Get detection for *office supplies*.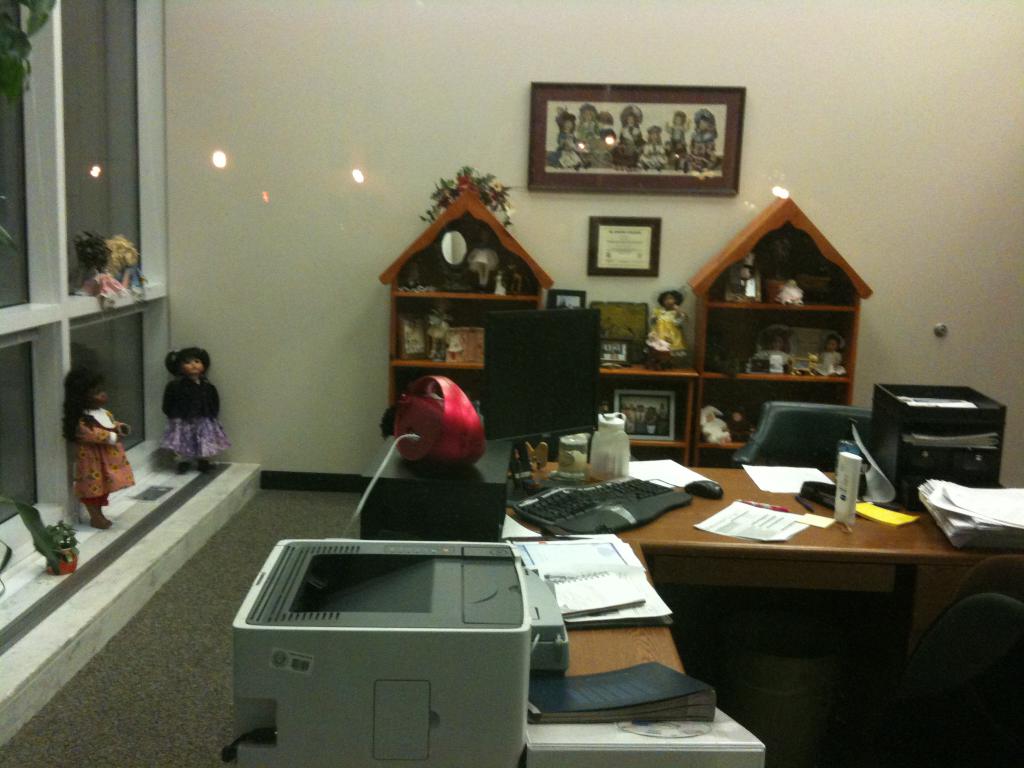
Detection: Rect(867, 384, 1007, 504).
